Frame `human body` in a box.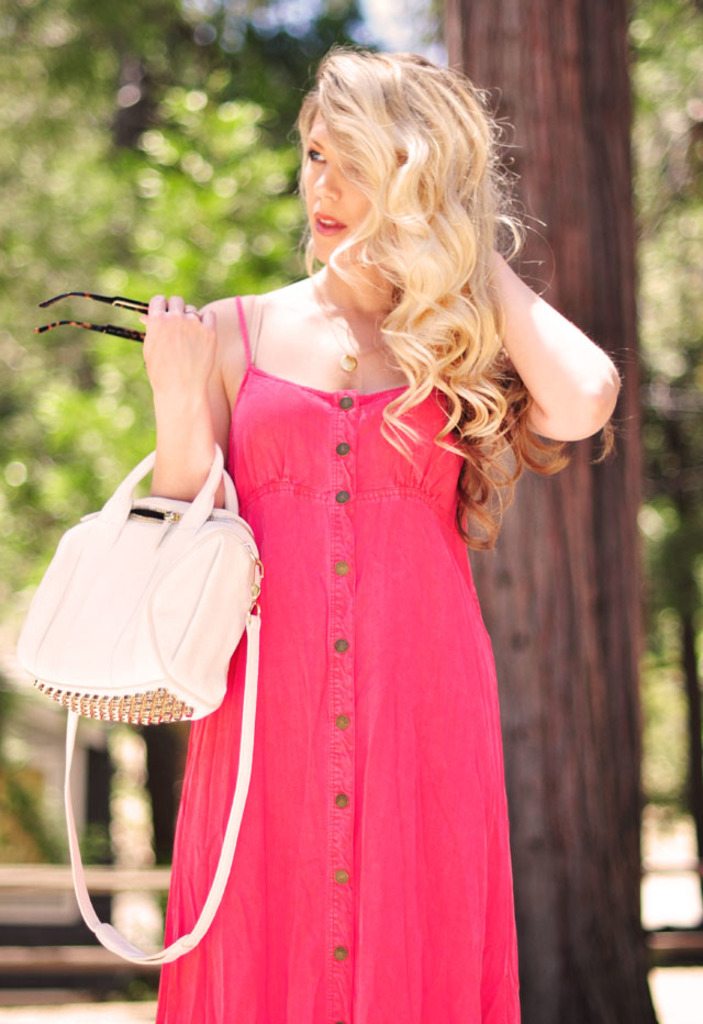
locate(41, 41, 601, 1010).
